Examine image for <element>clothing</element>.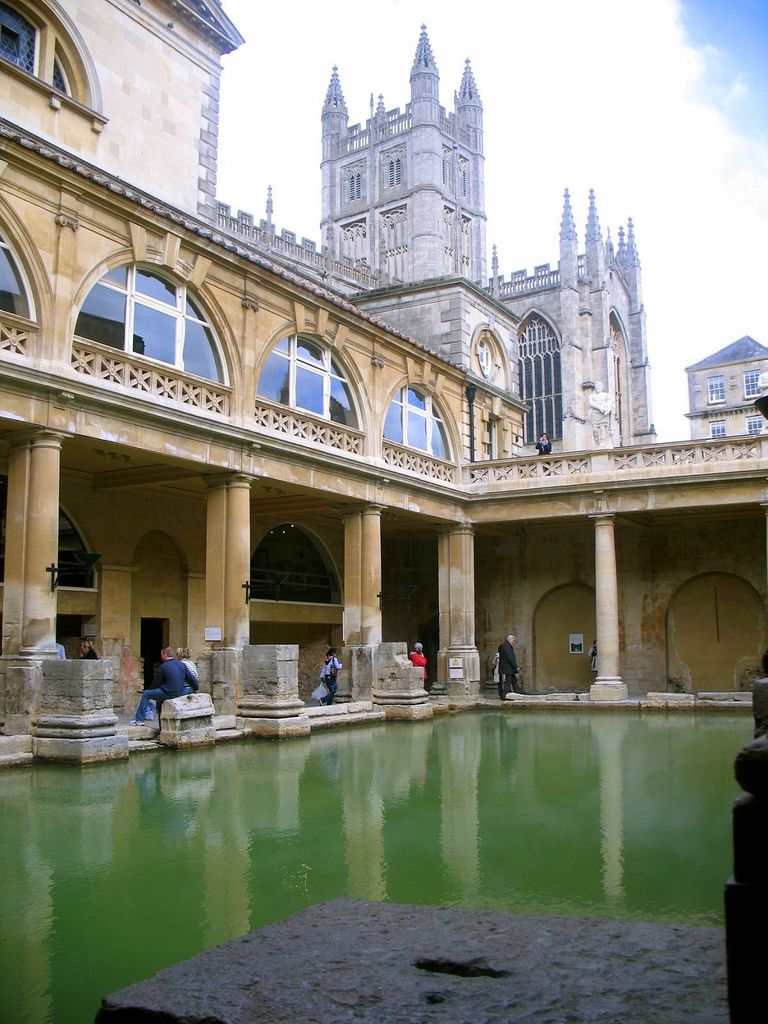
Examination result: detection(132, 664, 197, 722).
